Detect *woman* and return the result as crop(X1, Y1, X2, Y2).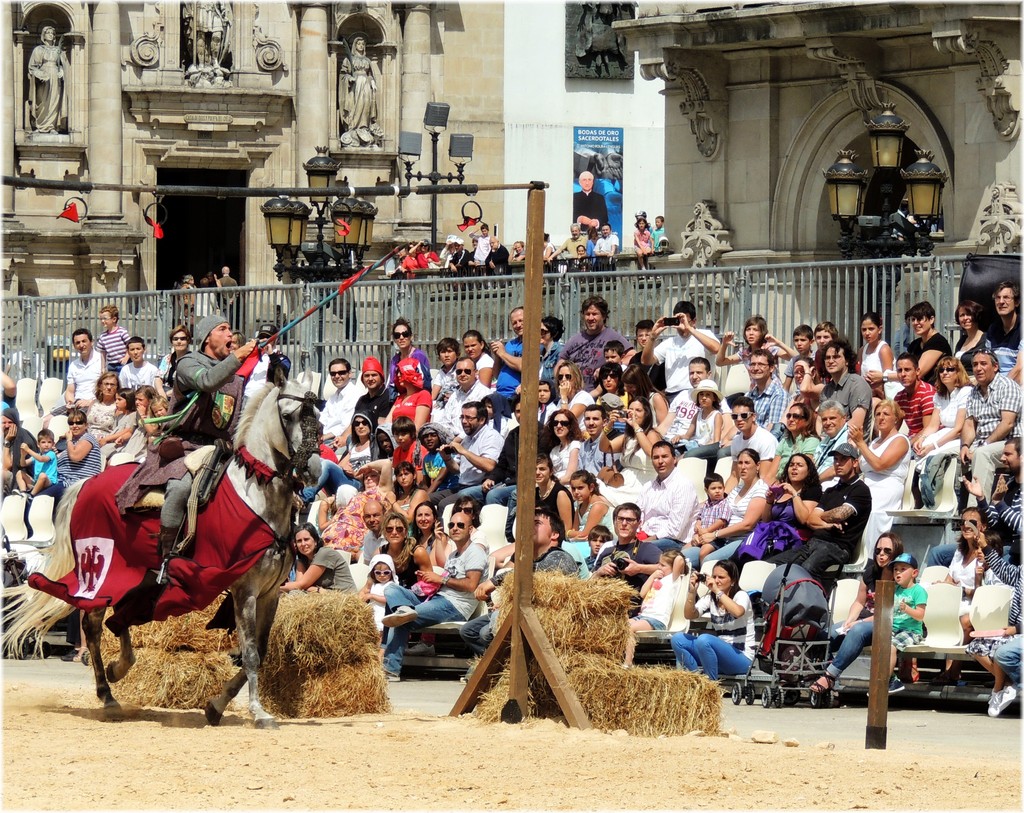
crop(948, 297, 991, 380).
